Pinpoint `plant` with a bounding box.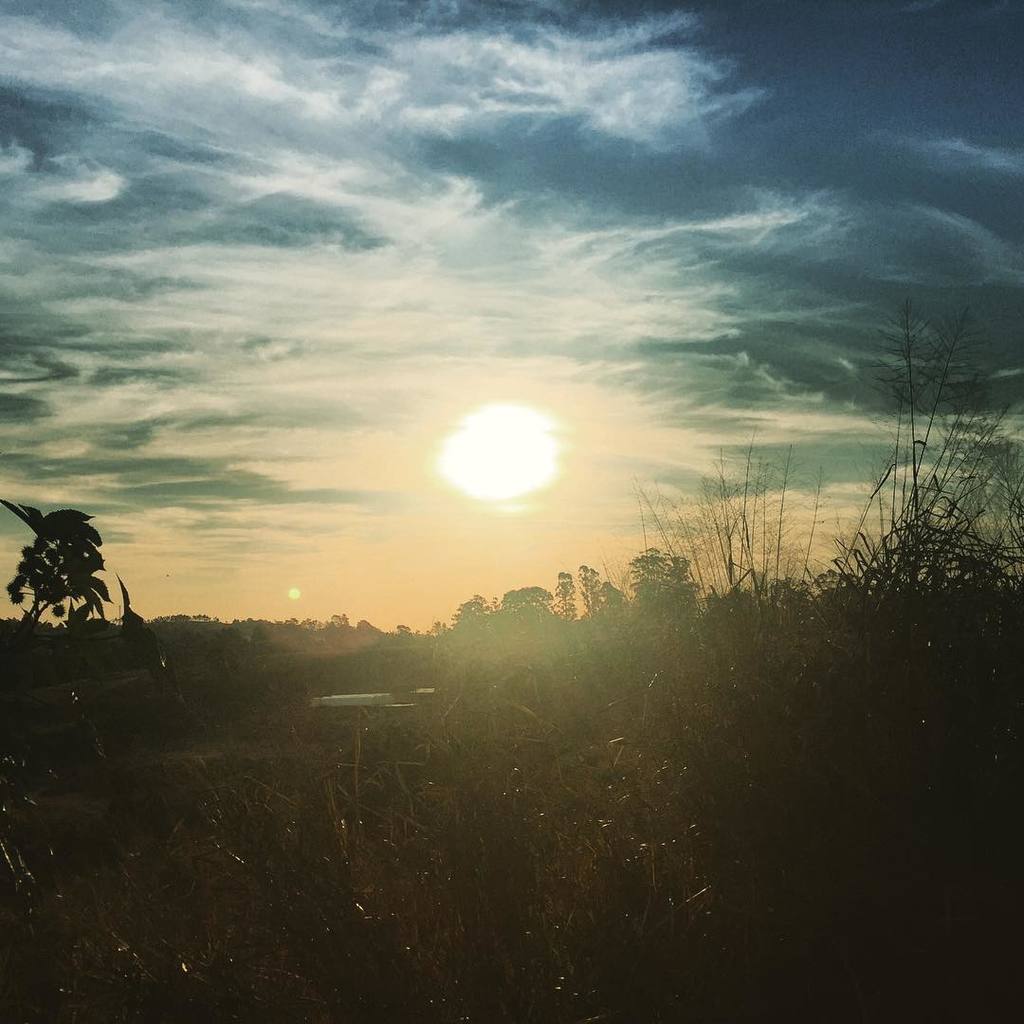
detection(433, 582, 508, 662).
